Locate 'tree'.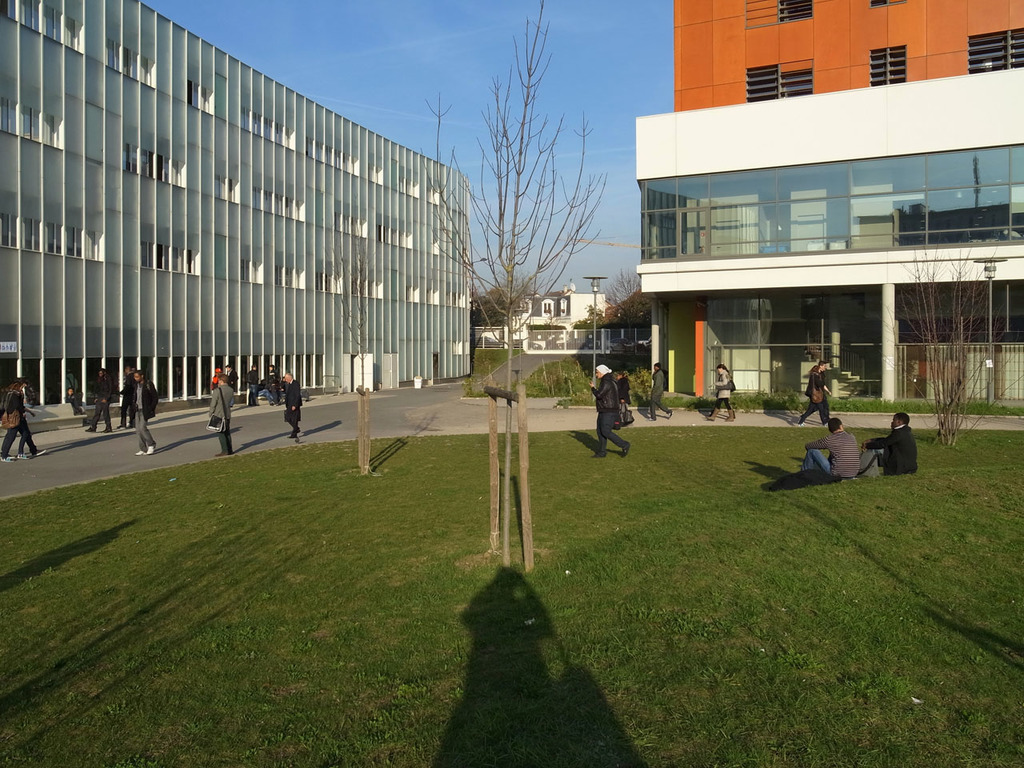
Bounding box: 442, 38, 586, 362.
